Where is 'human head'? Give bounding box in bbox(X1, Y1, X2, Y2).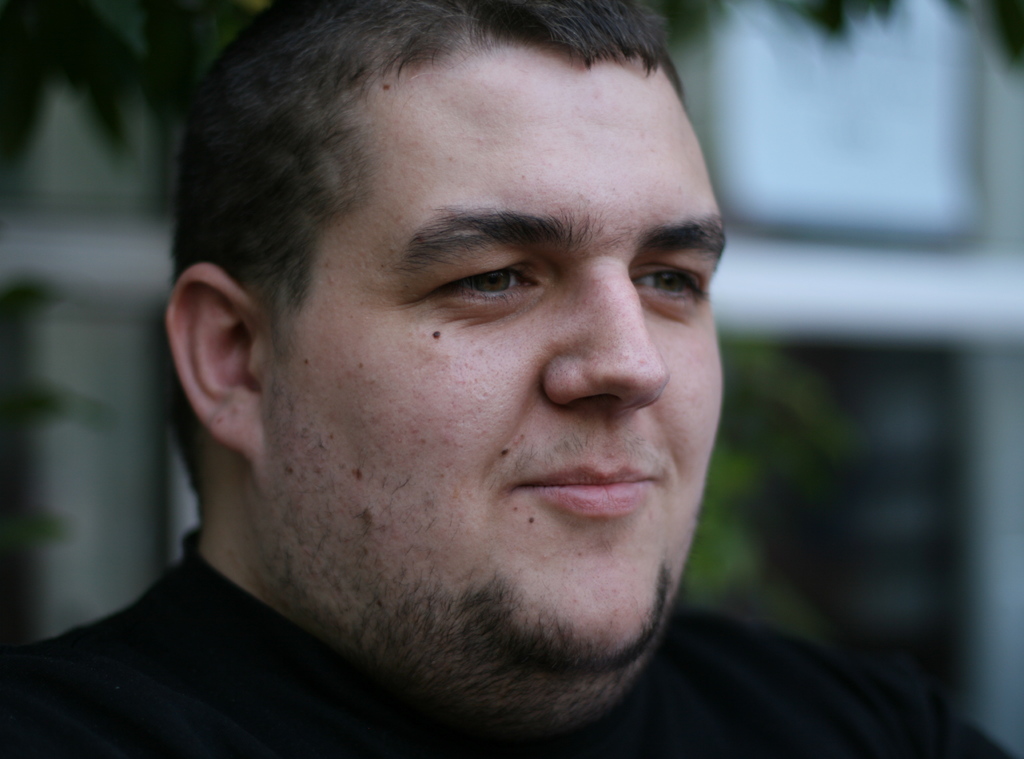
bbox(163, 3, 737, 739).
